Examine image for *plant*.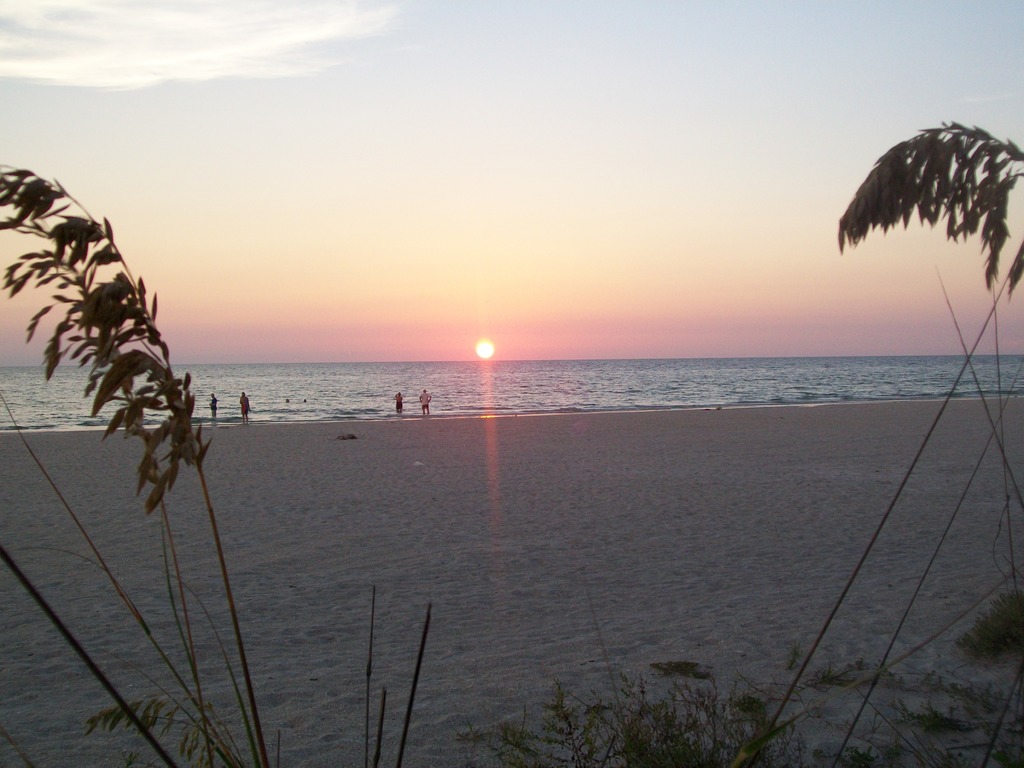
Examination result: <bbox>468, 568, 807, 767</bbox>.
